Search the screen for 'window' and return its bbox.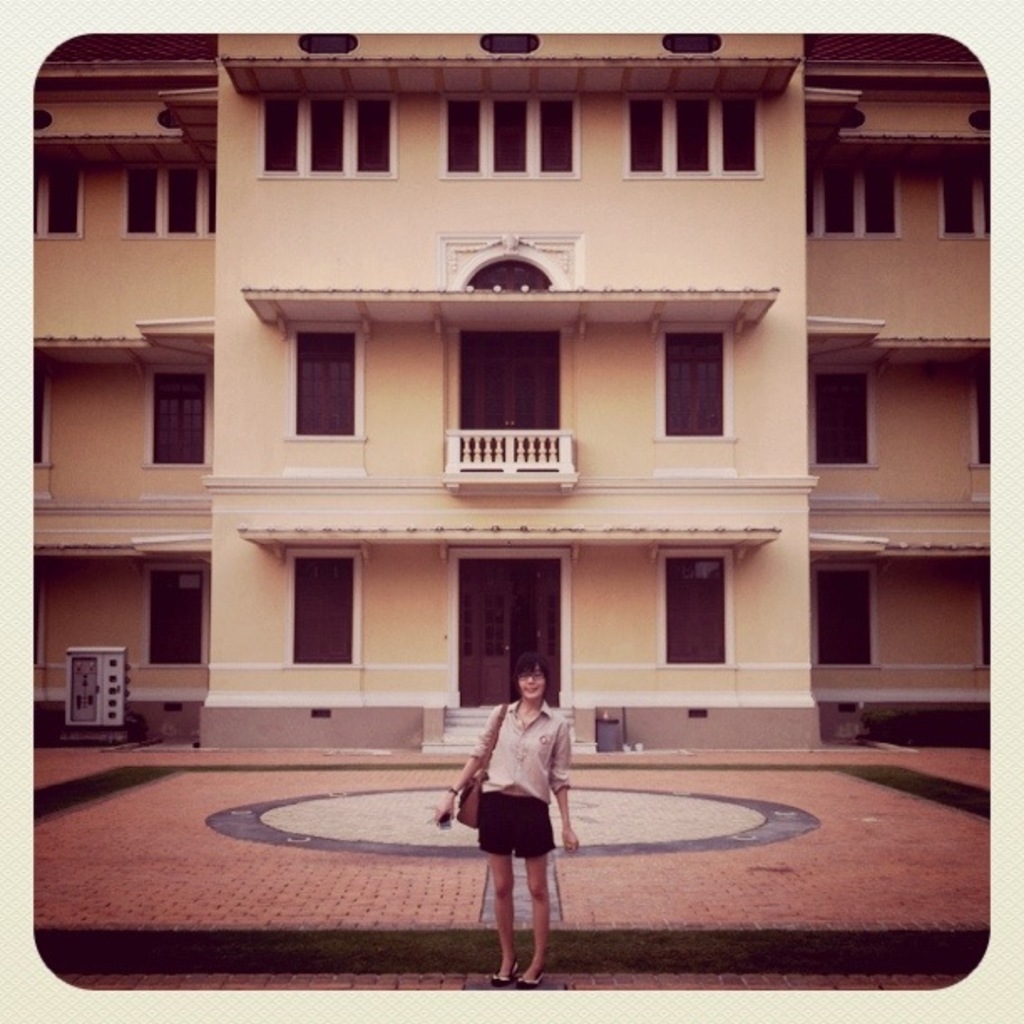
Found: rect(813, 378, 877, 467).
